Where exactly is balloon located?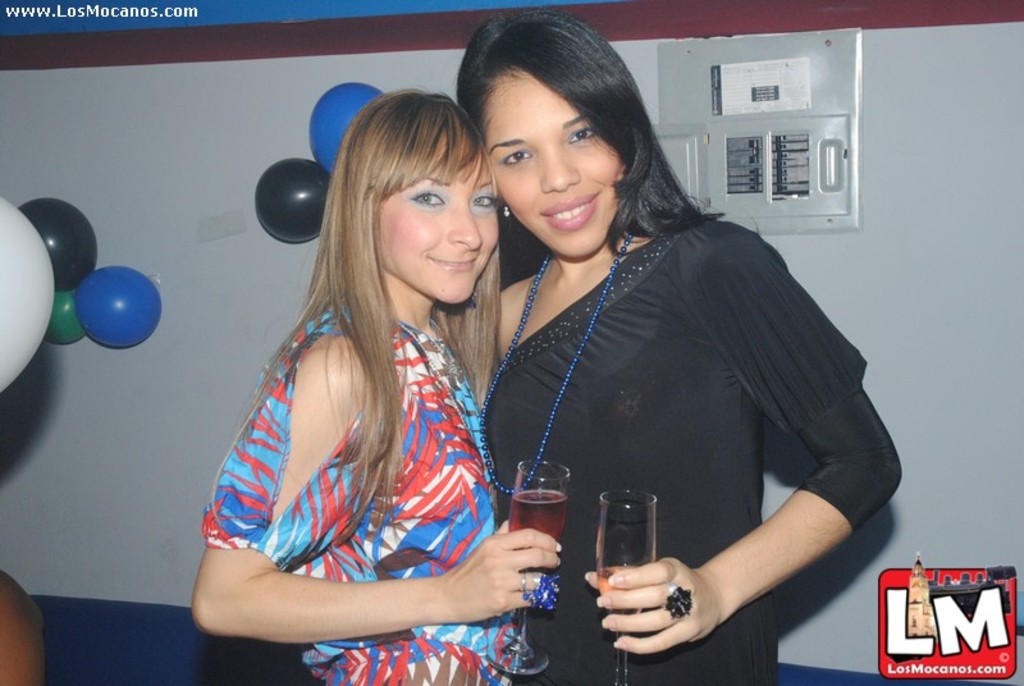
Its bounding box is region(0, 196, 55, 397).
